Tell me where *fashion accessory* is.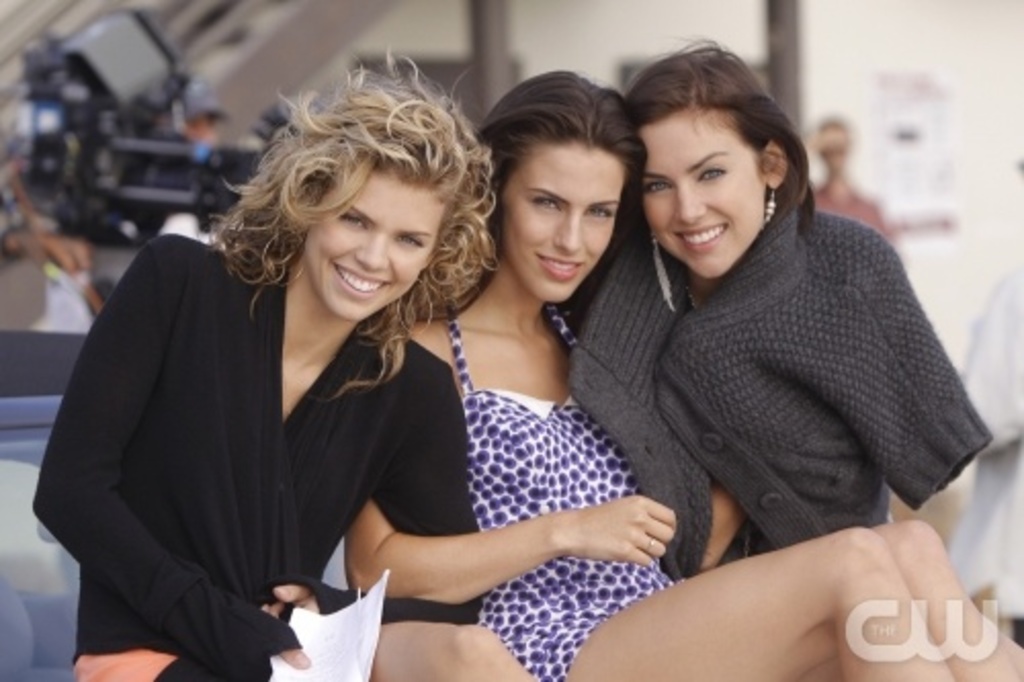
*fashion accessory* is at locate(651, 231, 674, 311).
